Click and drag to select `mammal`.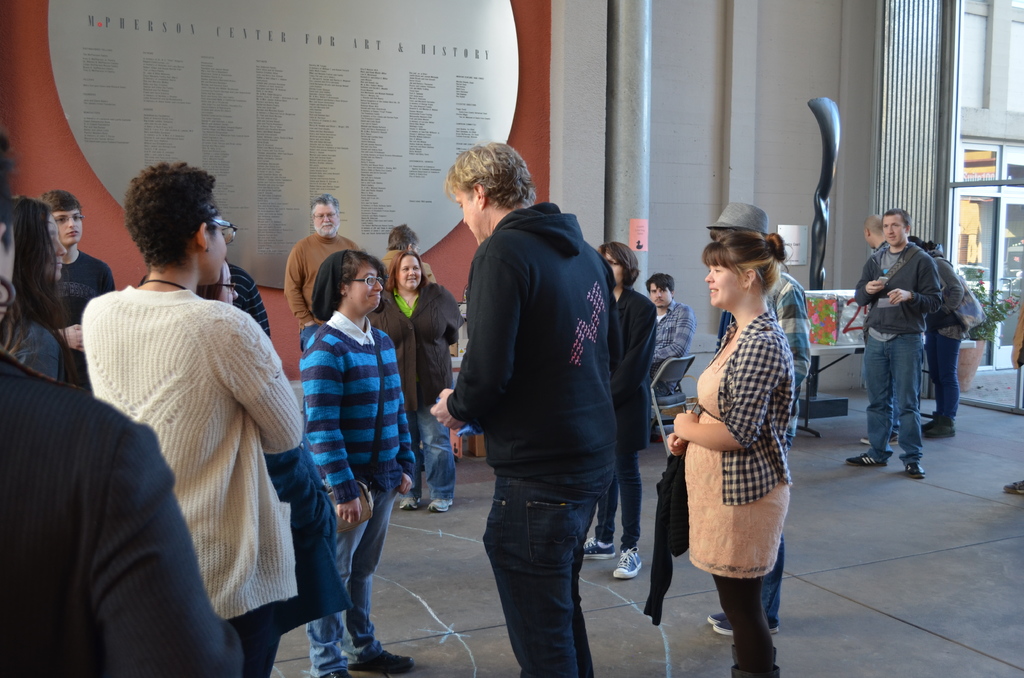
Selection: (44,185,116,390).
